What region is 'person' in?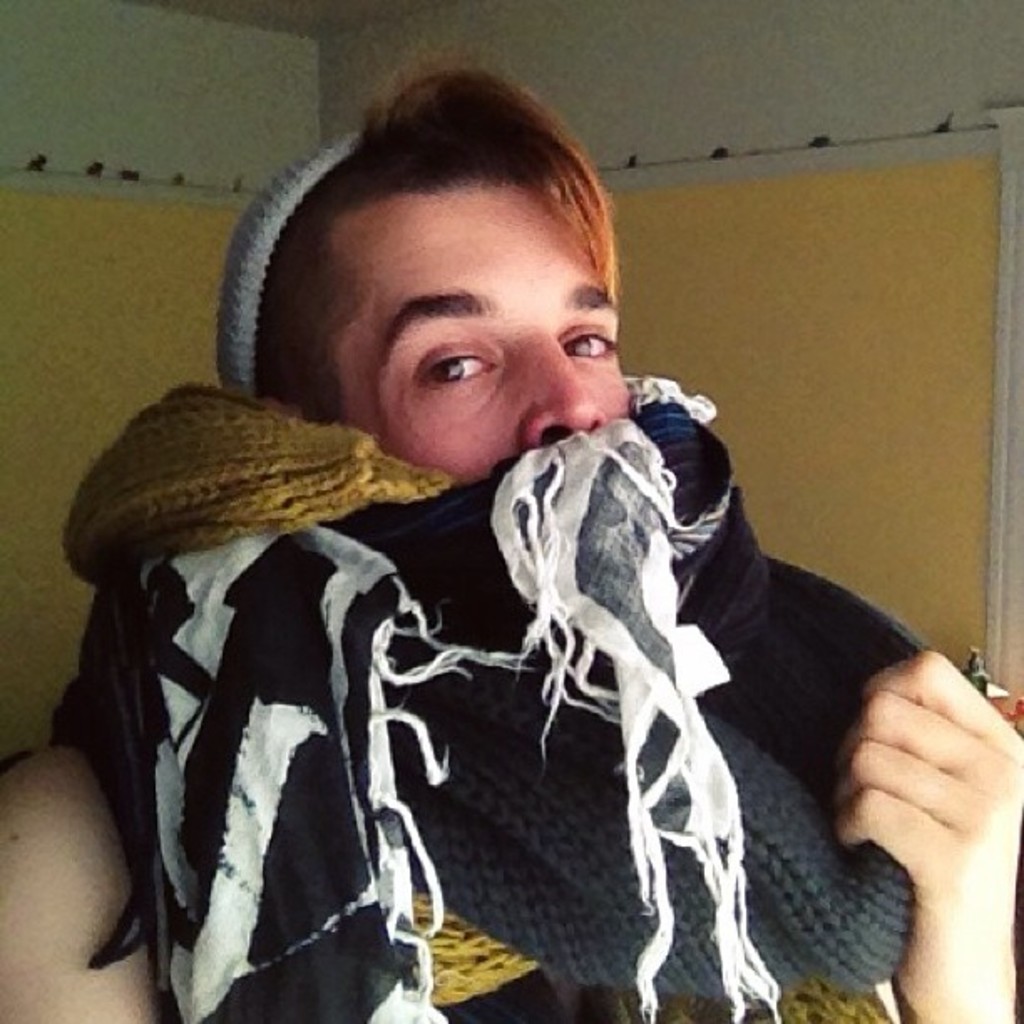
box=[0, 65, 1022, 1022].
